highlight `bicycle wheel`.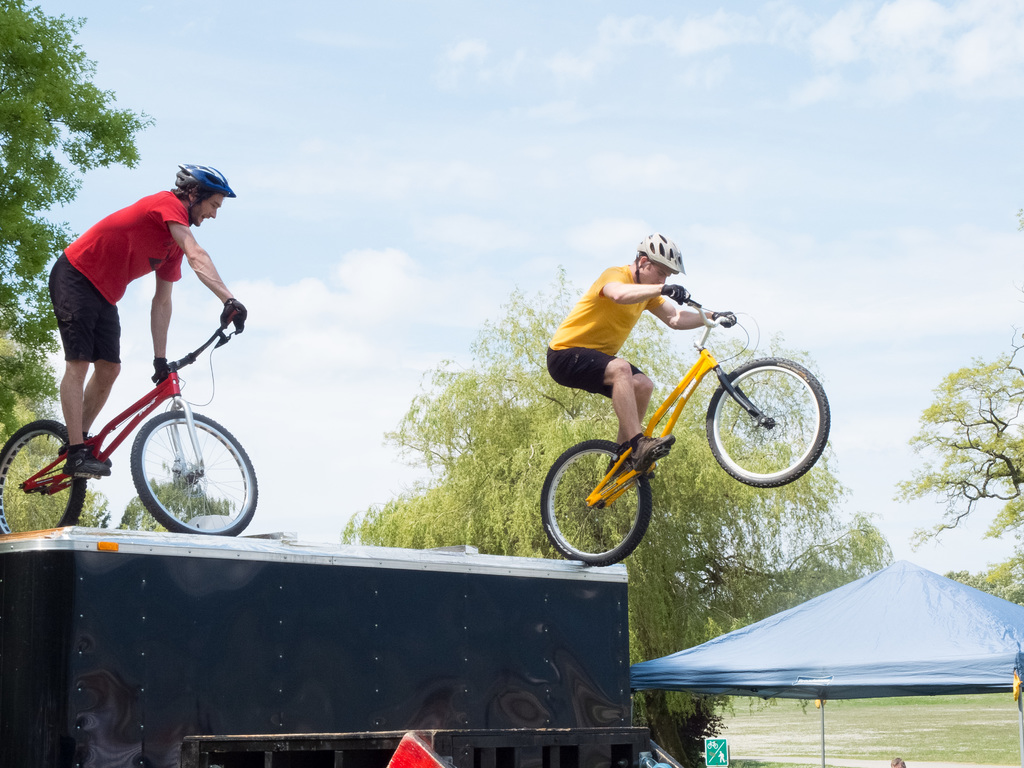
Highlighted region: [left=544, top=431, right=682, bottom=572].
